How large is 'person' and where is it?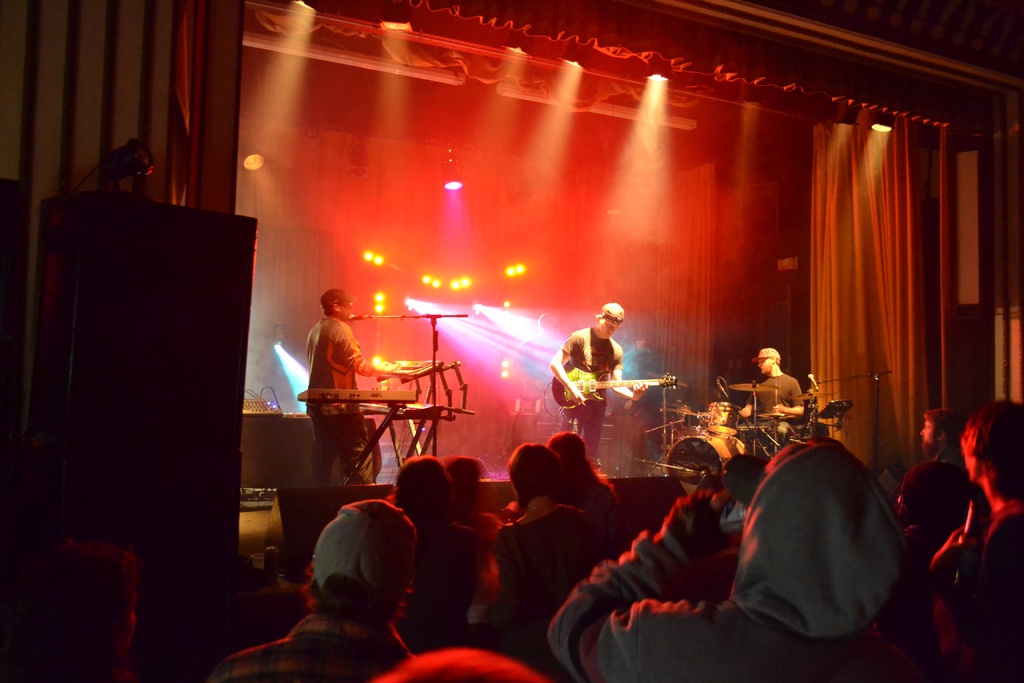
Bounding box: select_region(551, 301, 650, 460).
